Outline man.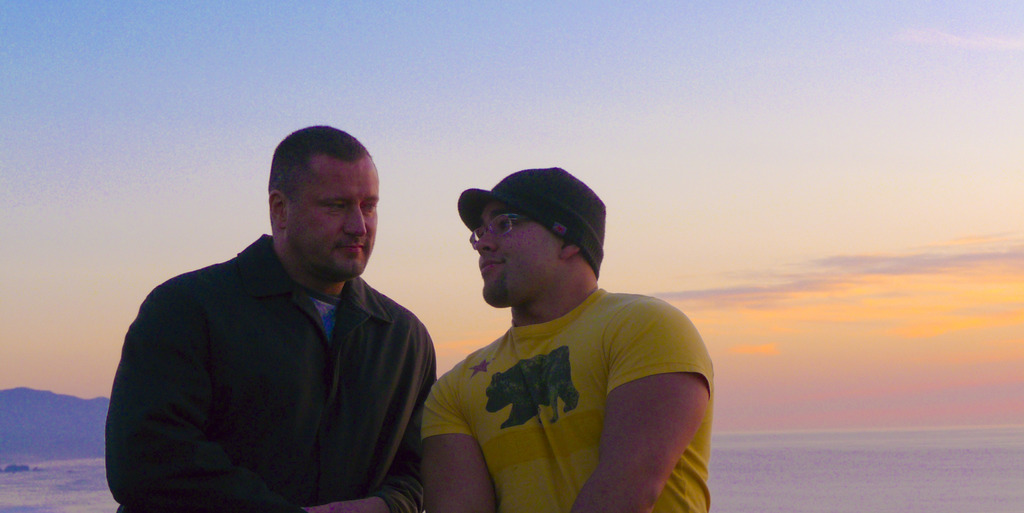
Outline: {"x1": 106, "y1": 131, "x2": 443, "y2": 512}.
